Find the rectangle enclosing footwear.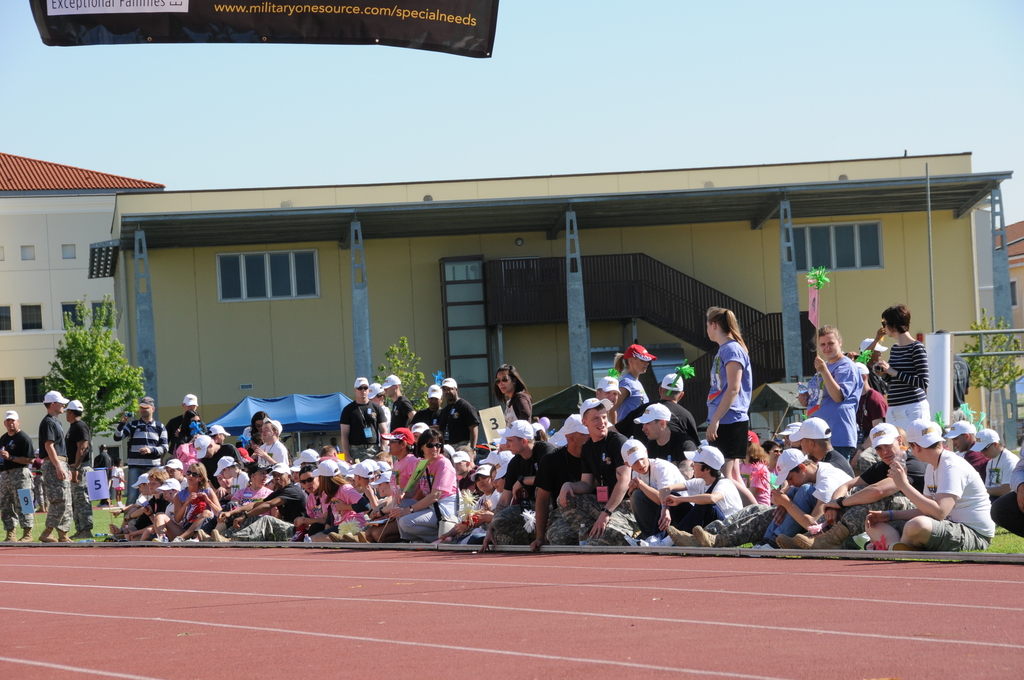
bbox=[776, 531, 802, 550].
